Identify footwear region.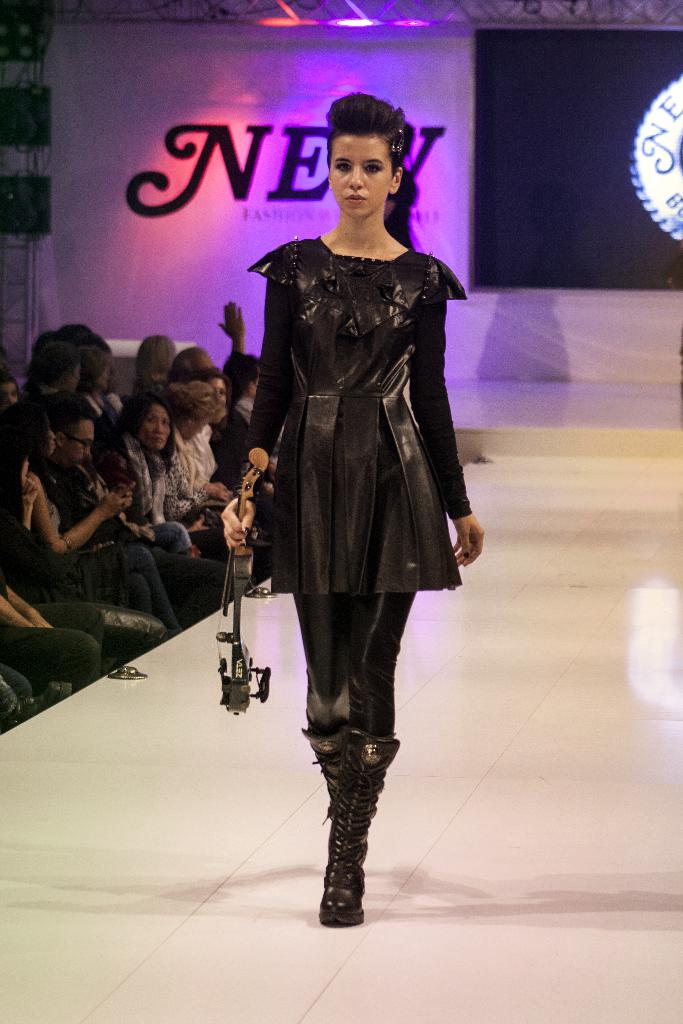
Region: x1=300 y1=720 x2=368 y2=813.
